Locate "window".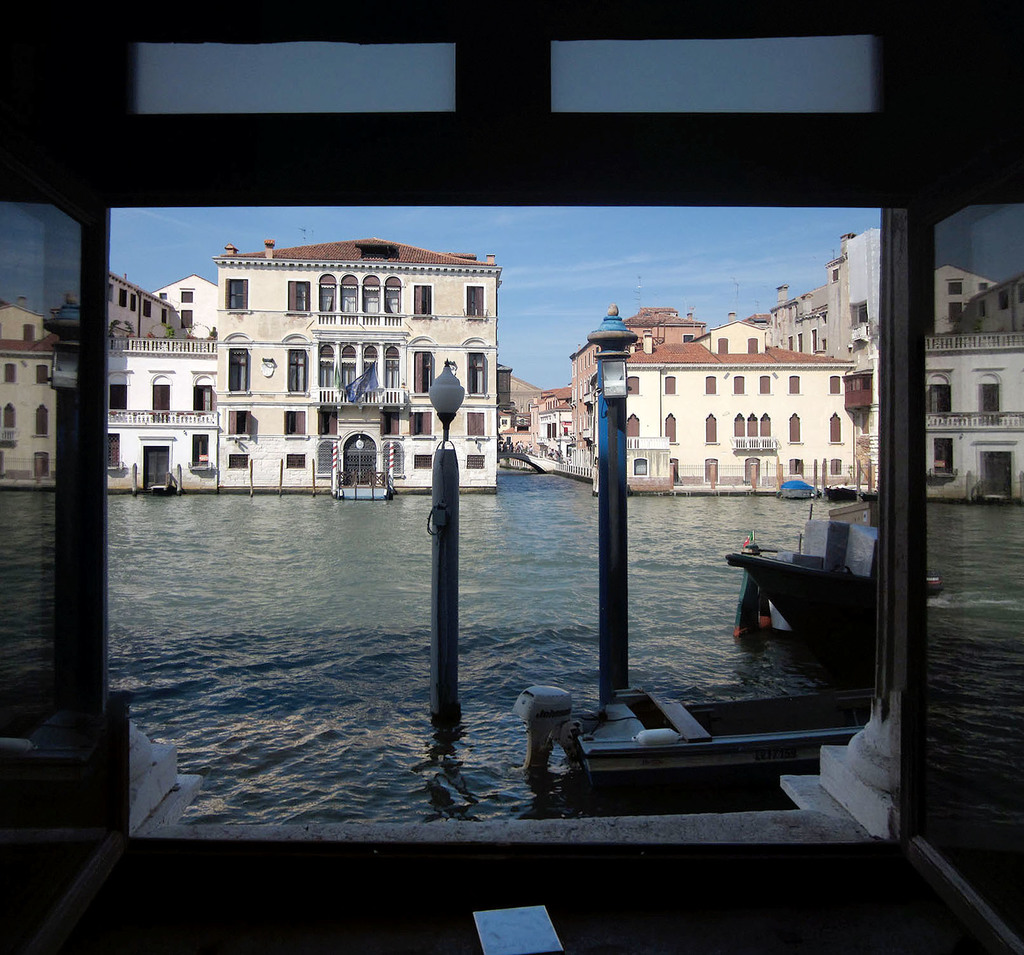
Bounding box: [x1=229, y1=411, x2=249, y2=432].
